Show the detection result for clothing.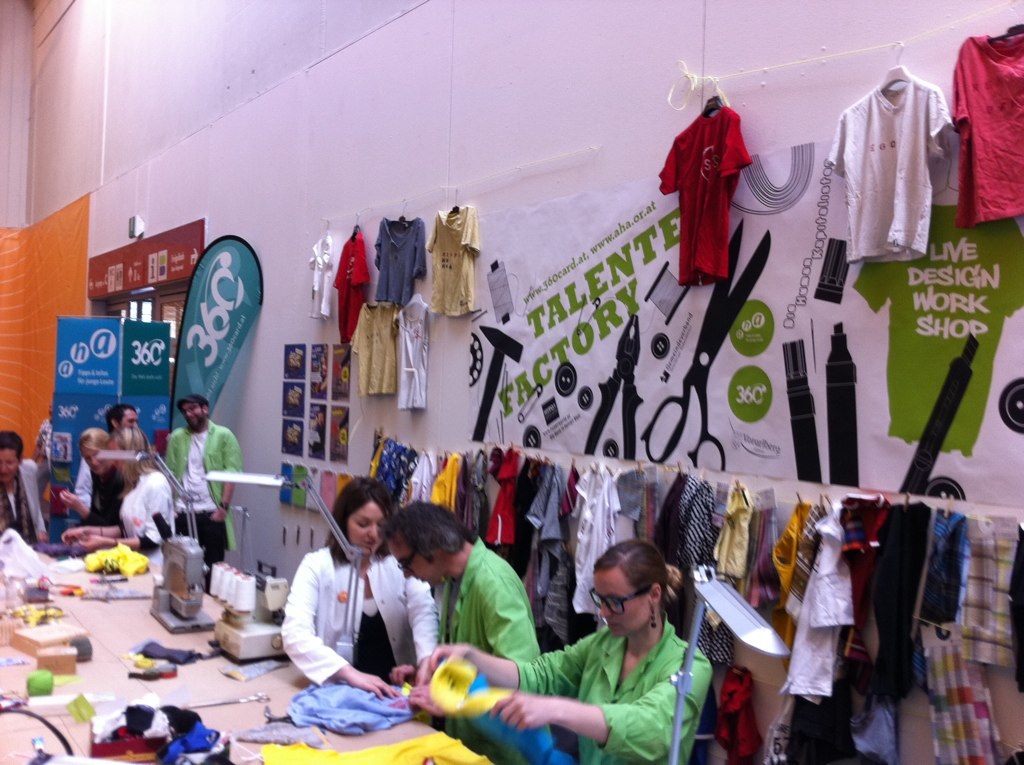
Rect(681, 478, 716, 574).
